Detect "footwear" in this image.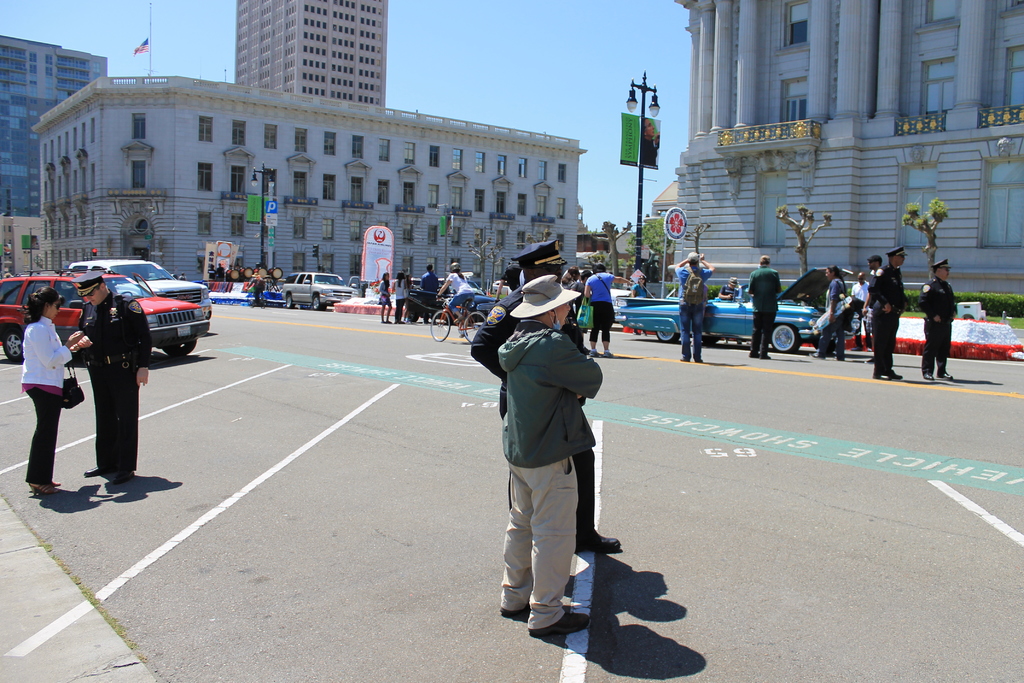
Detection: <bbox>84, 465, 101, 475</bbox>.
